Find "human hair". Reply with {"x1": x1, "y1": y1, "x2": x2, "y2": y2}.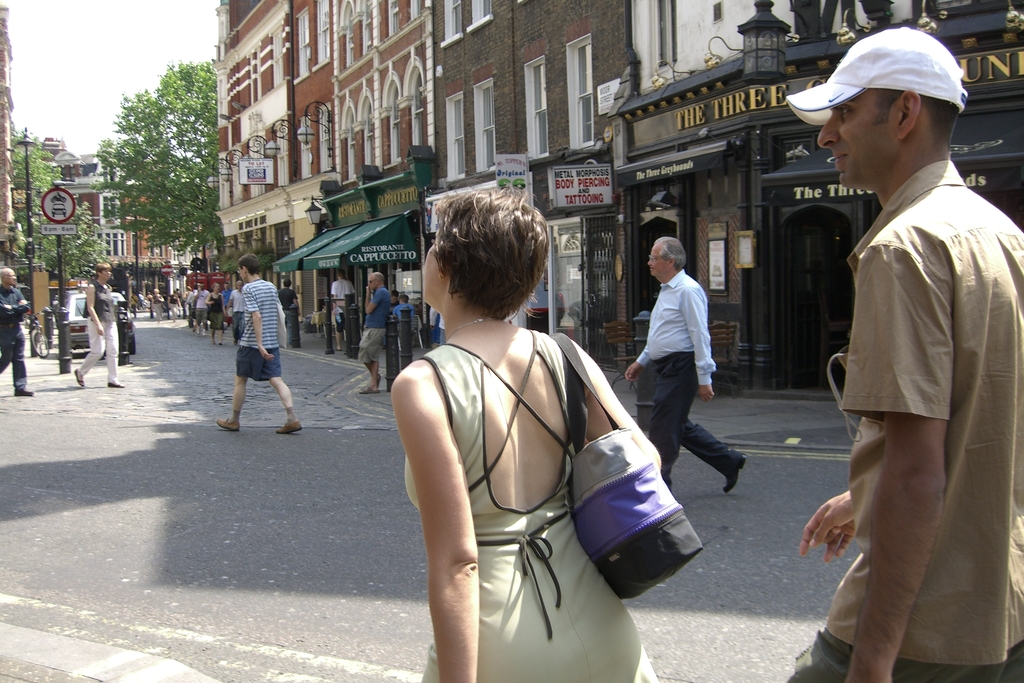
{"x1": 374, "y1": 273, "x2": 383, "y2": 281}.
